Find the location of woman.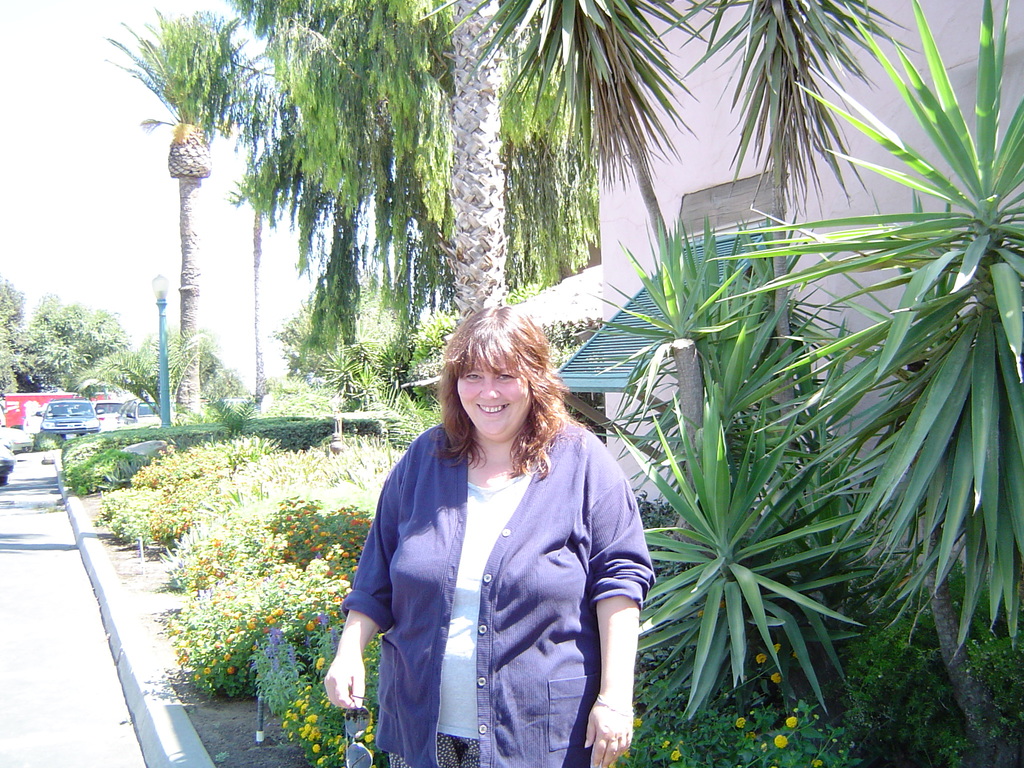
Location: x1=337 y1=308 x2=650 y2=755.
